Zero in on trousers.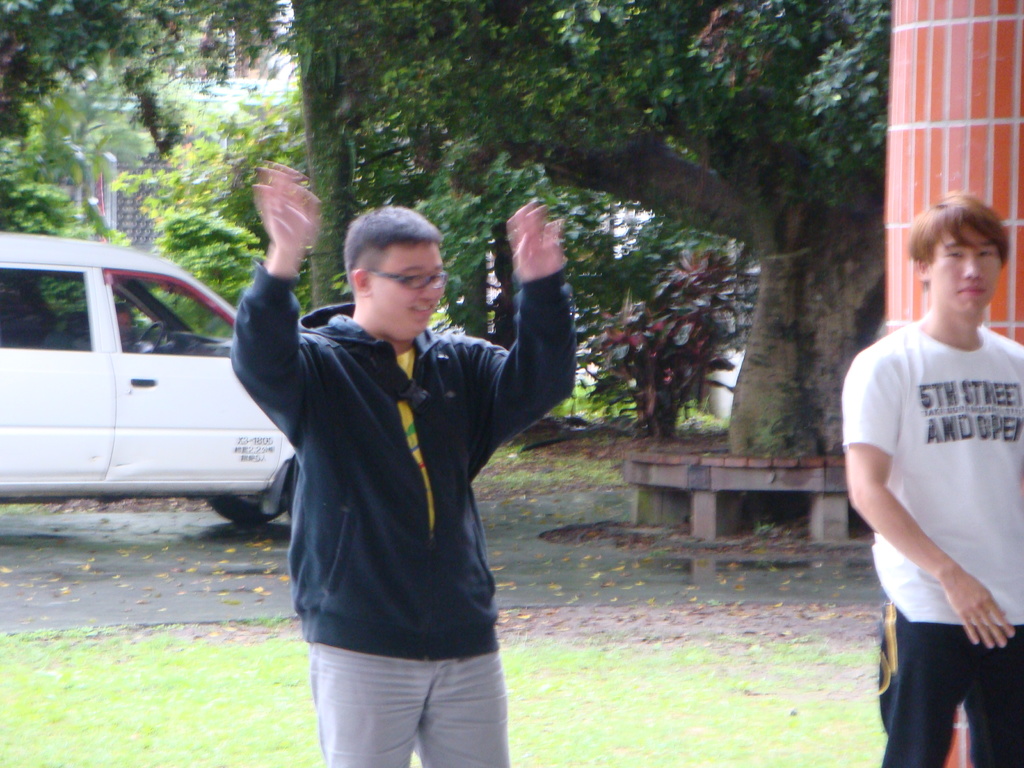
Zeroed in: (x1=292, y1=625, x2=528, y2=753).
